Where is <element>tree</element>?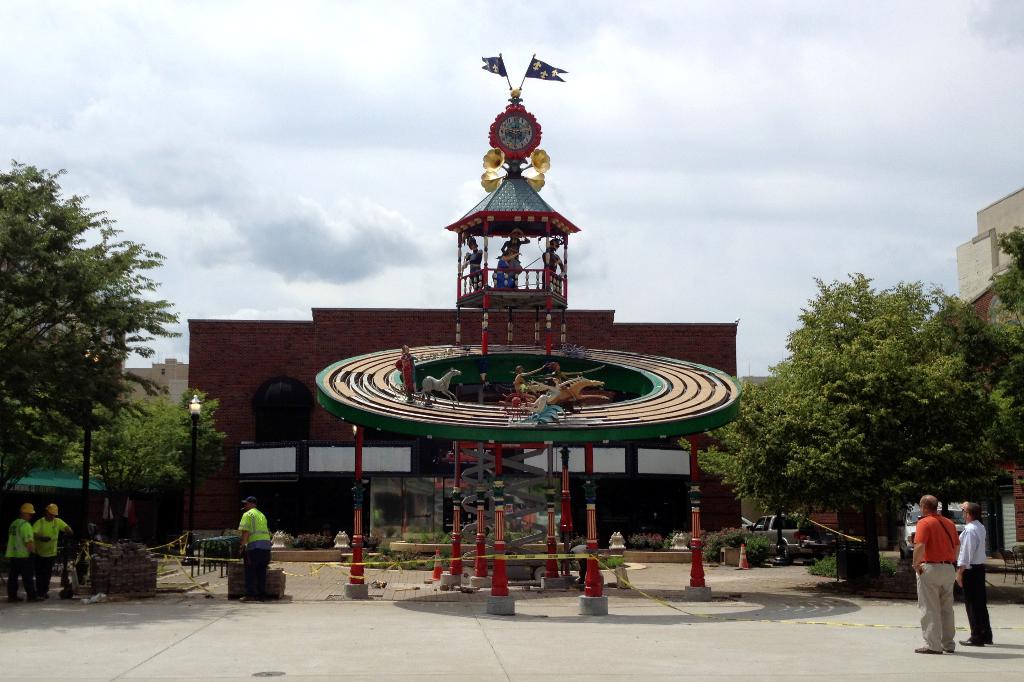
box(0, 155, 186, 509).
